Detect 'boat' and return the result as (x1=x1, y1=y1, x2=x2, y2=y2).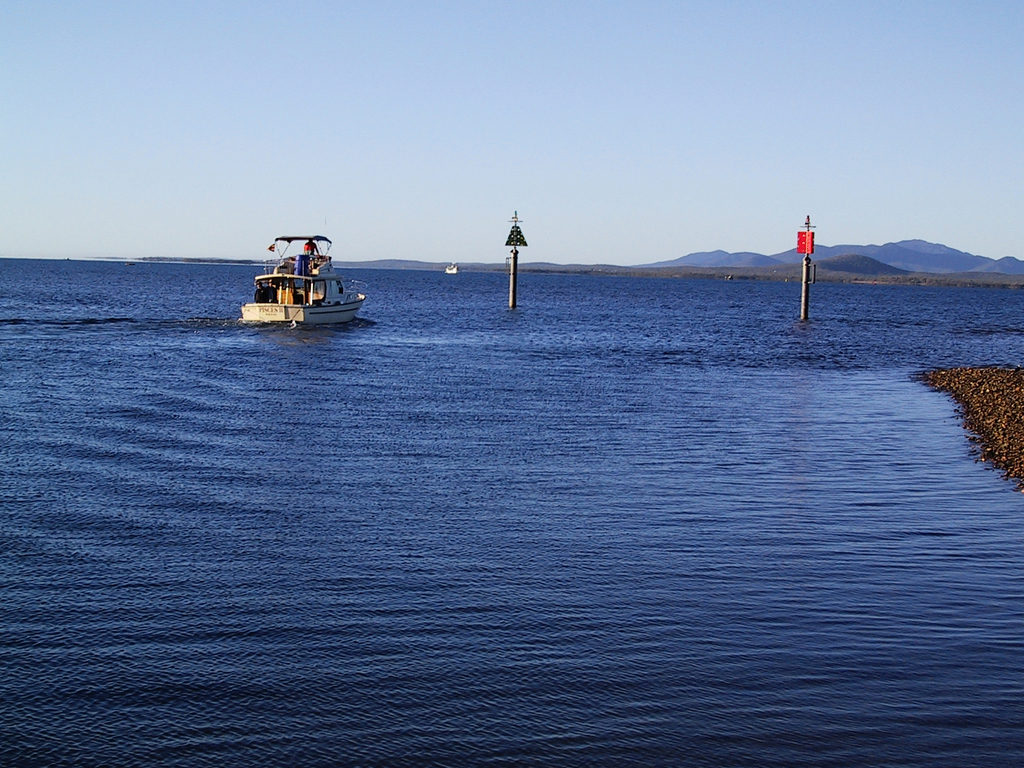
(x1=441, y1=261, x2=463, y2=278).
